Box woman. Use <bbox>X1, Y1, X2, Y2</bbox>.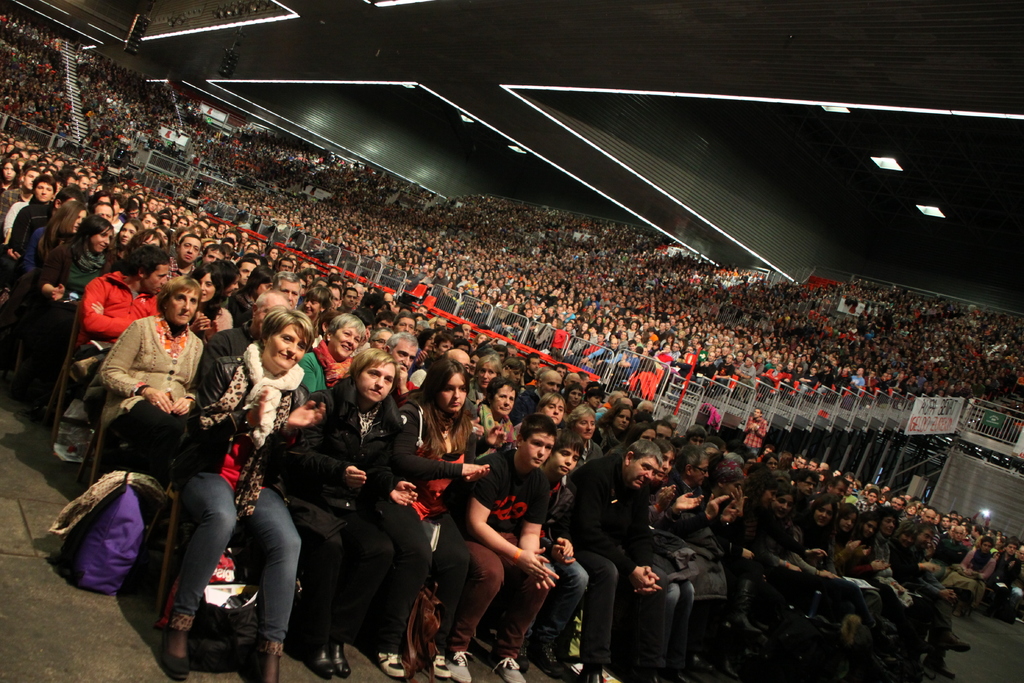
<bbox>317, 343, 421, 657</bbox>.
